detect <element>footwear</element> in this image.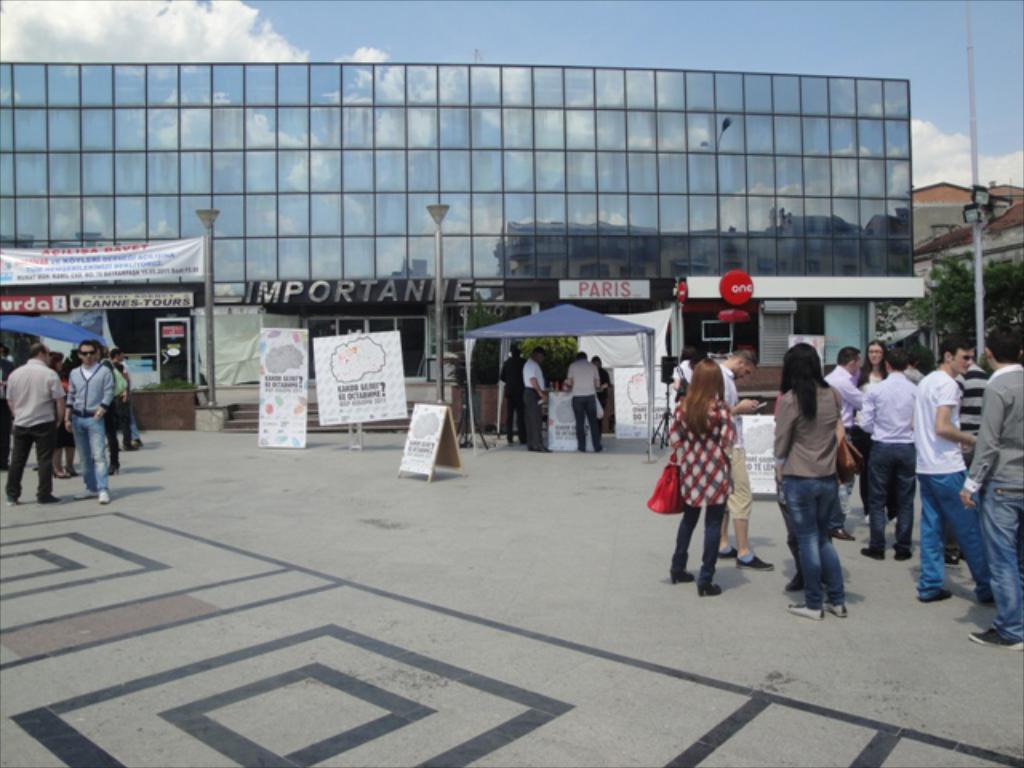
Detection: detection(917, 584, 955, 605).
